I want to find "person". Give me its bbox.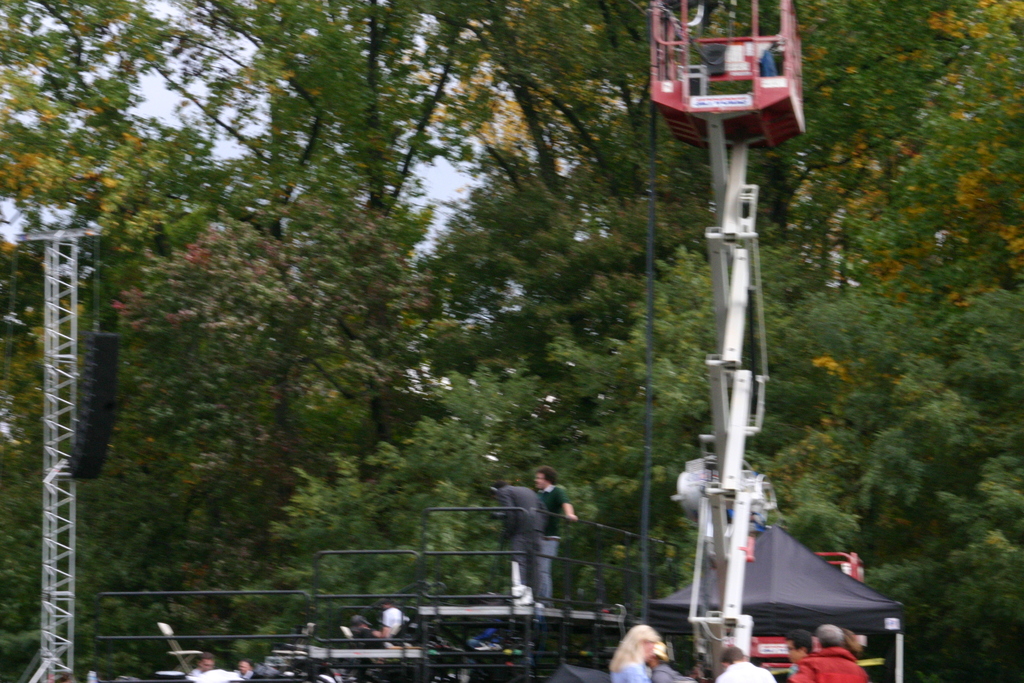
BBox(534, 464, 581, 605).
